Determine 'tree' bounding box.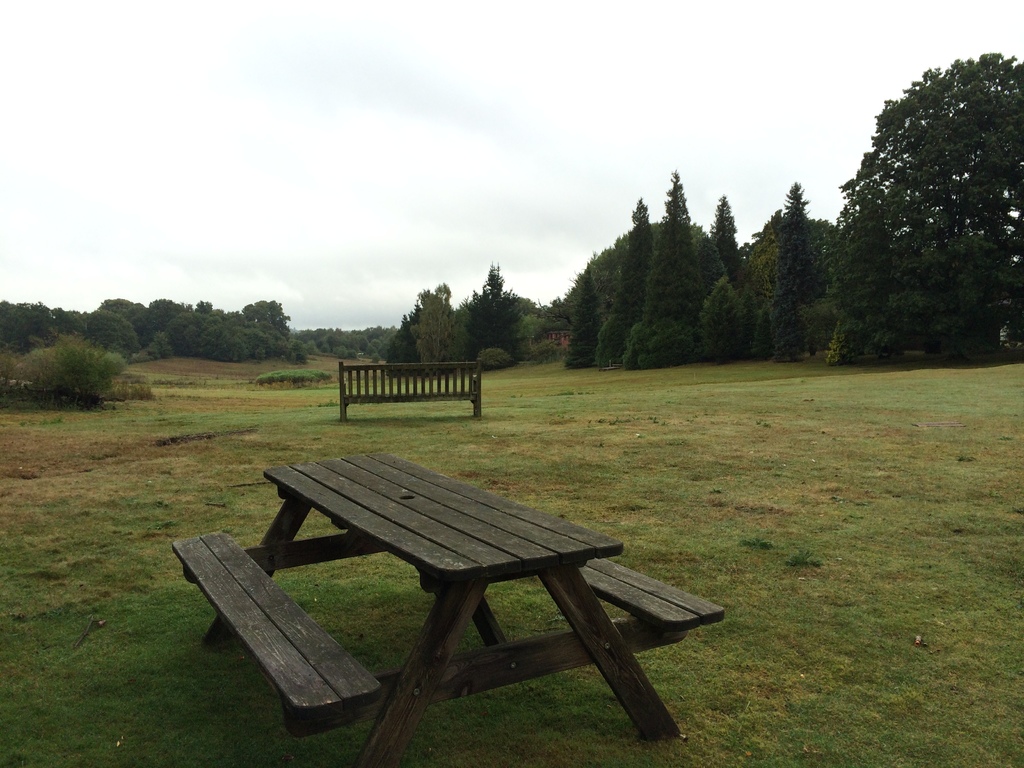
Determined: 243 298 291 326.
